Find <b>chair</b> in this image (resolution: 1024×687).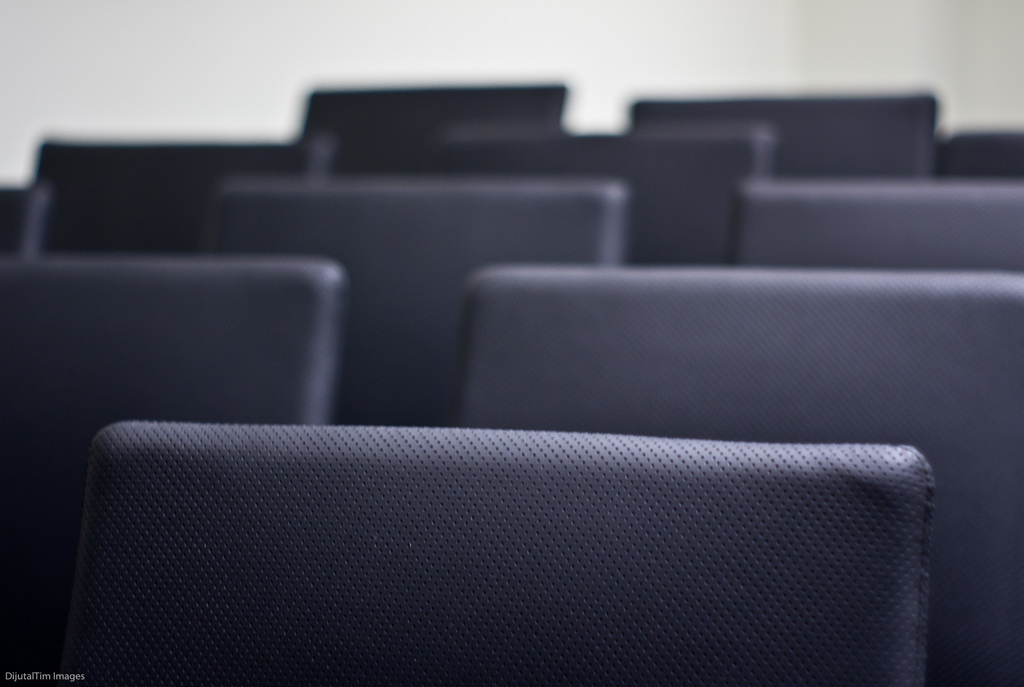
[56,426,934,686].
